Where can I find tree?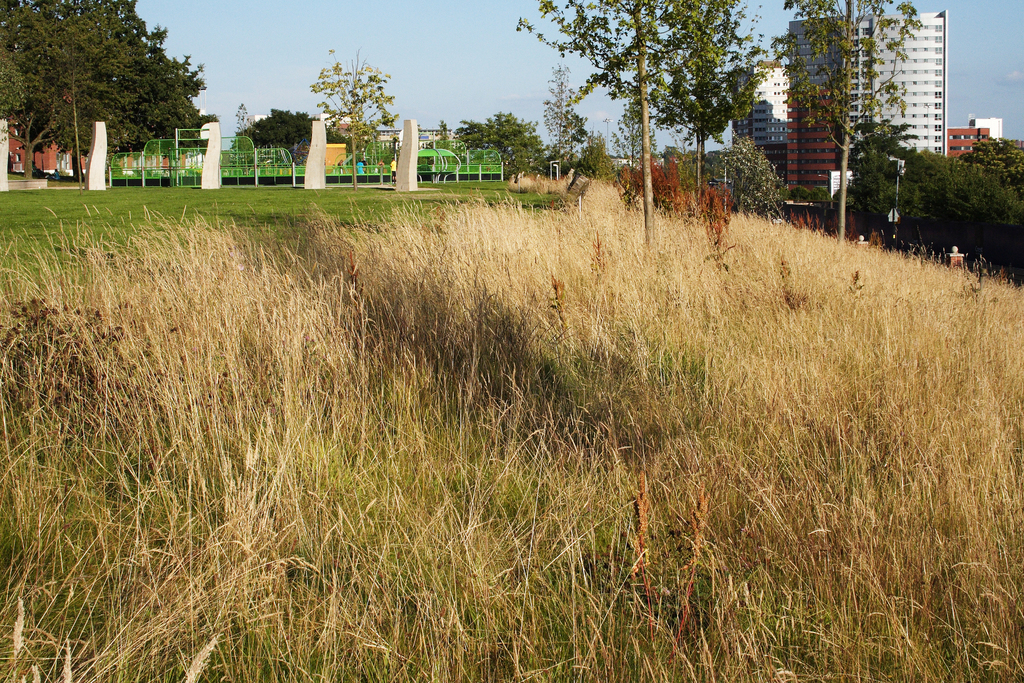
You can find it at bbox(231, 101, 250, 152).
